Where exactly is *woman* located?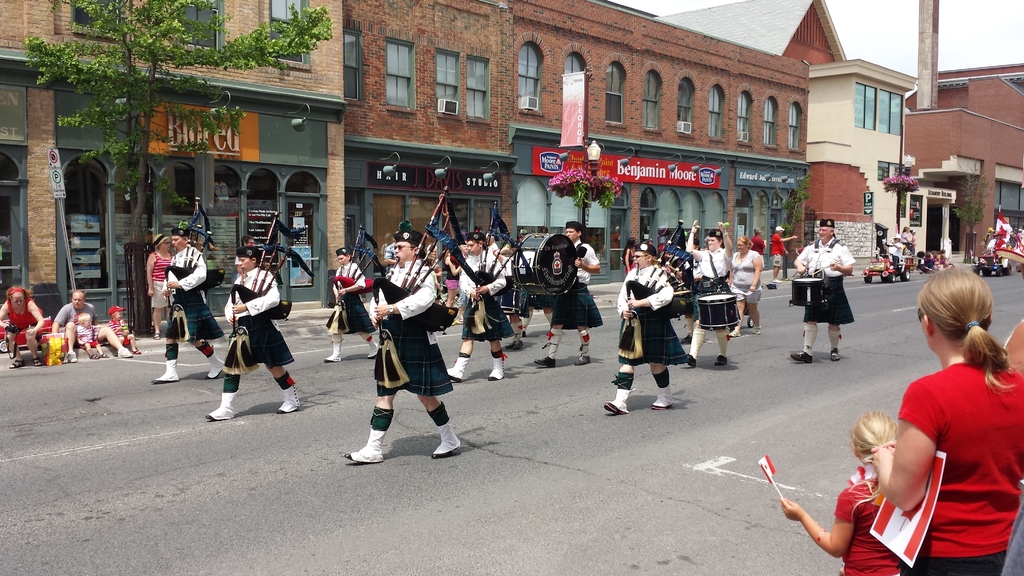
Its bounding box is pyautogui.locateOnScreen(147, 233, 173, 339).
